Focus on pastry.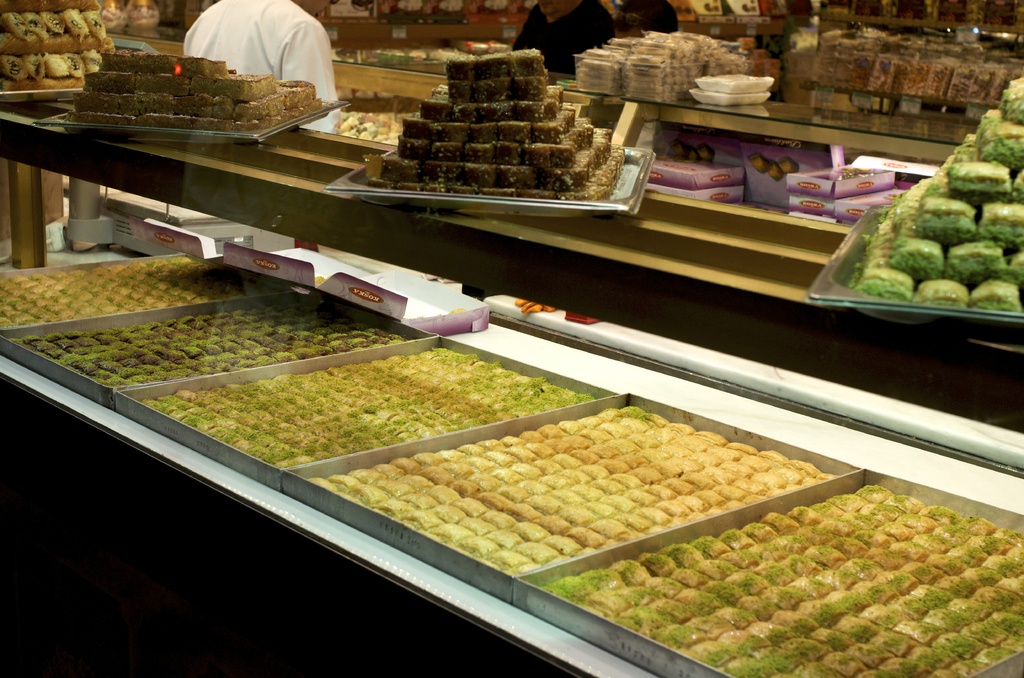
Focused at box(945, 153, 1016, 209).
